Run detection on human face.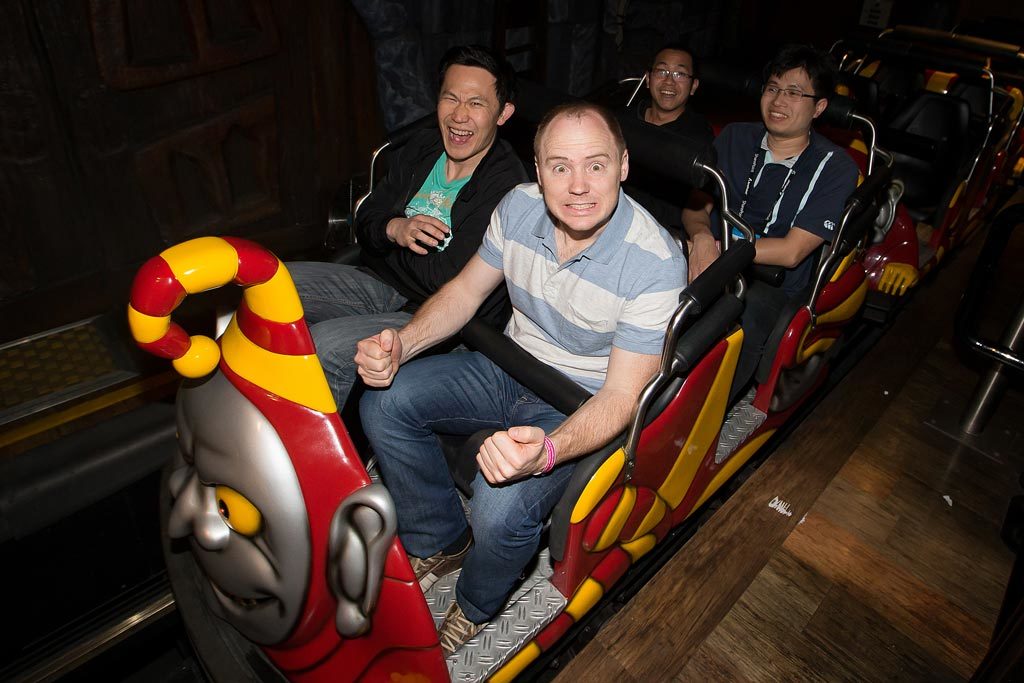
Result: l=544, t=129, r=621, b=230.
